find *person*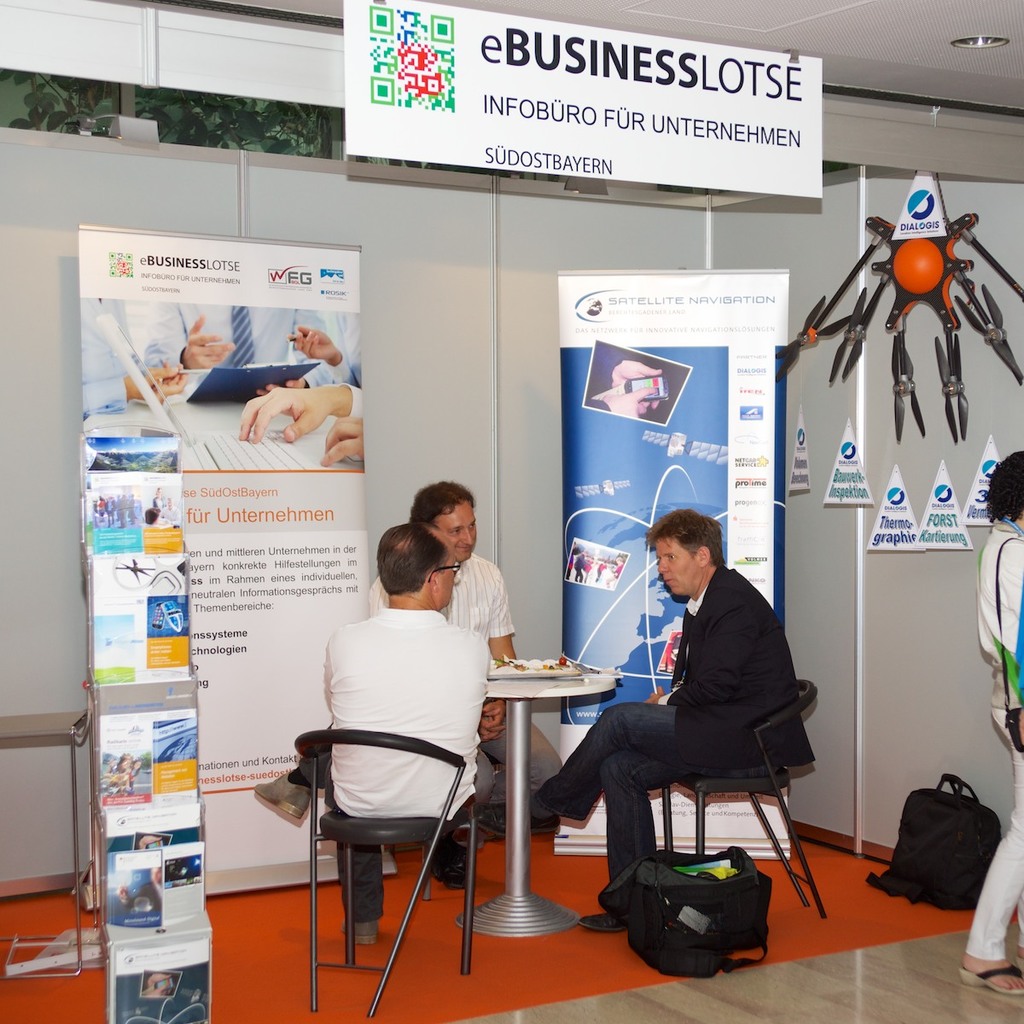
bbox=(105, 494, 113, 526)
